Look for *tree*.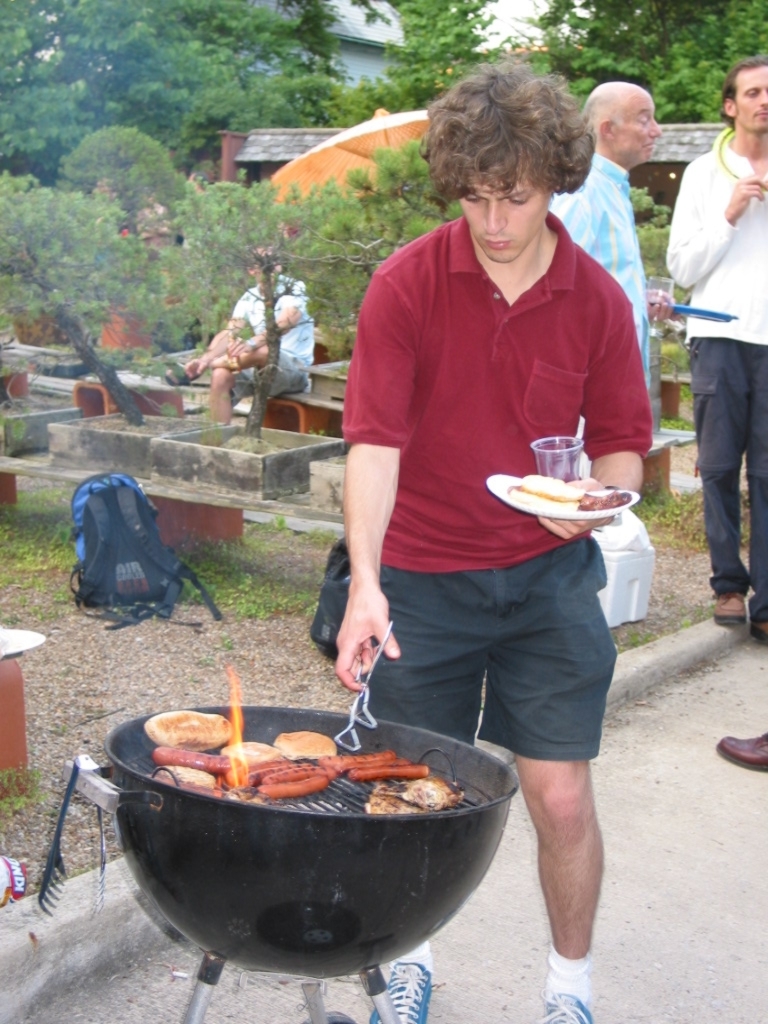
Found: 323 0 507 114.
